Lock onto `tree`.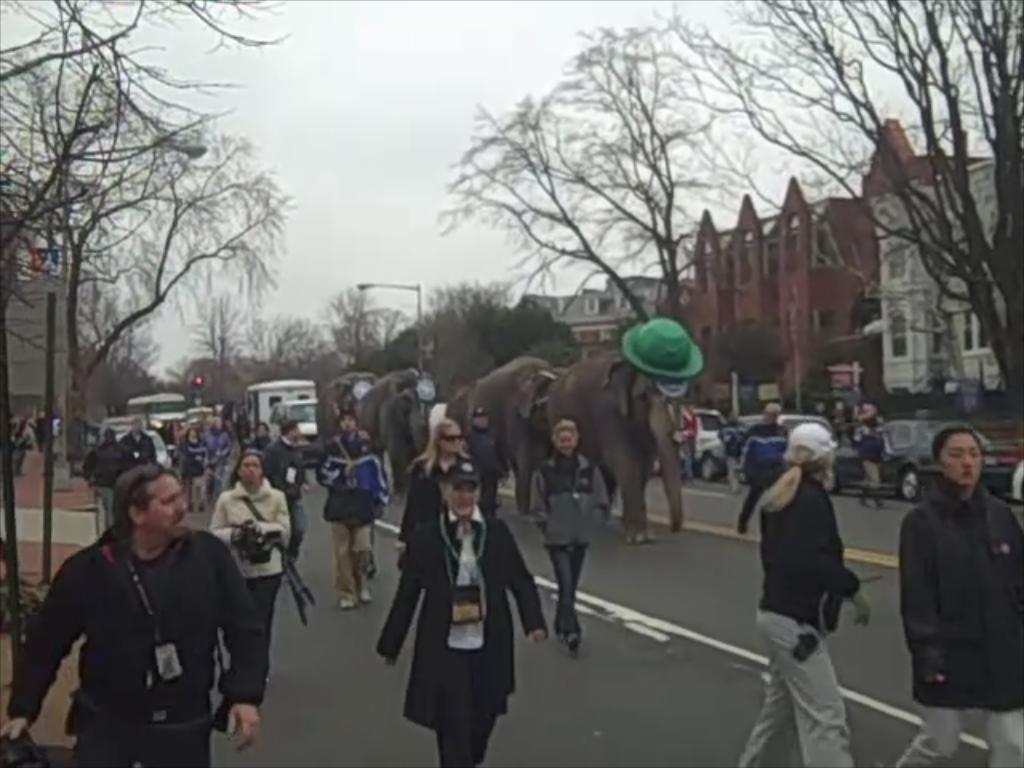
Locked: bbox=[358, 317, 491, 379].
